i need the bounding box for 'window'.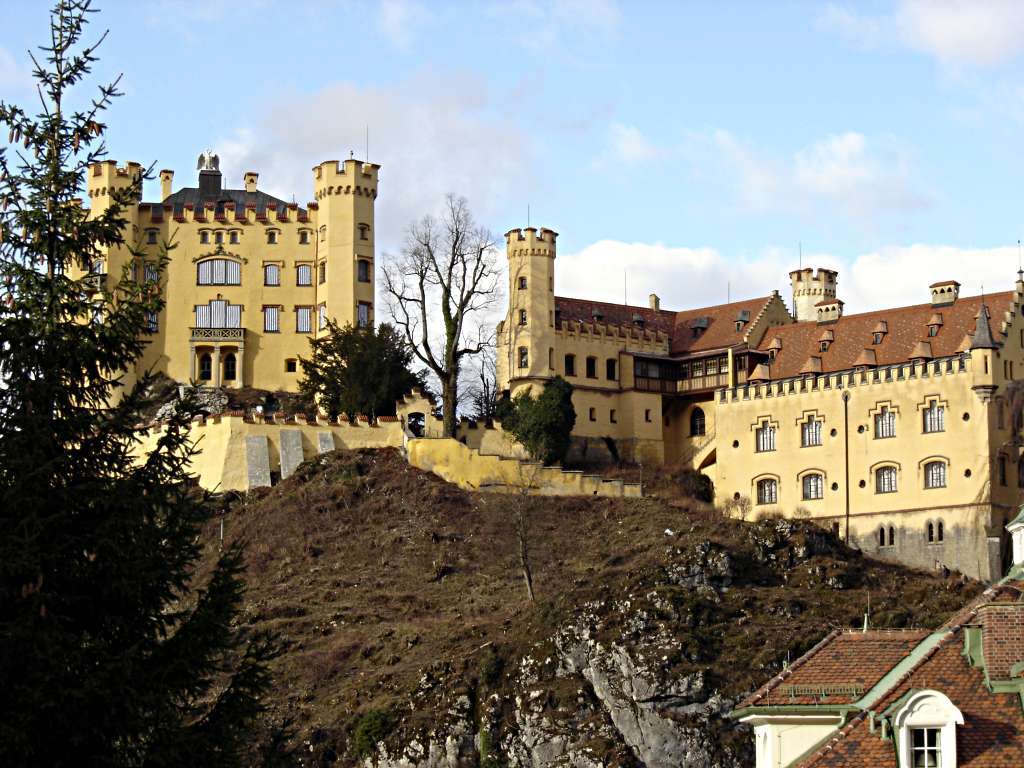
Here it is: (357, 303, 371, 330).
